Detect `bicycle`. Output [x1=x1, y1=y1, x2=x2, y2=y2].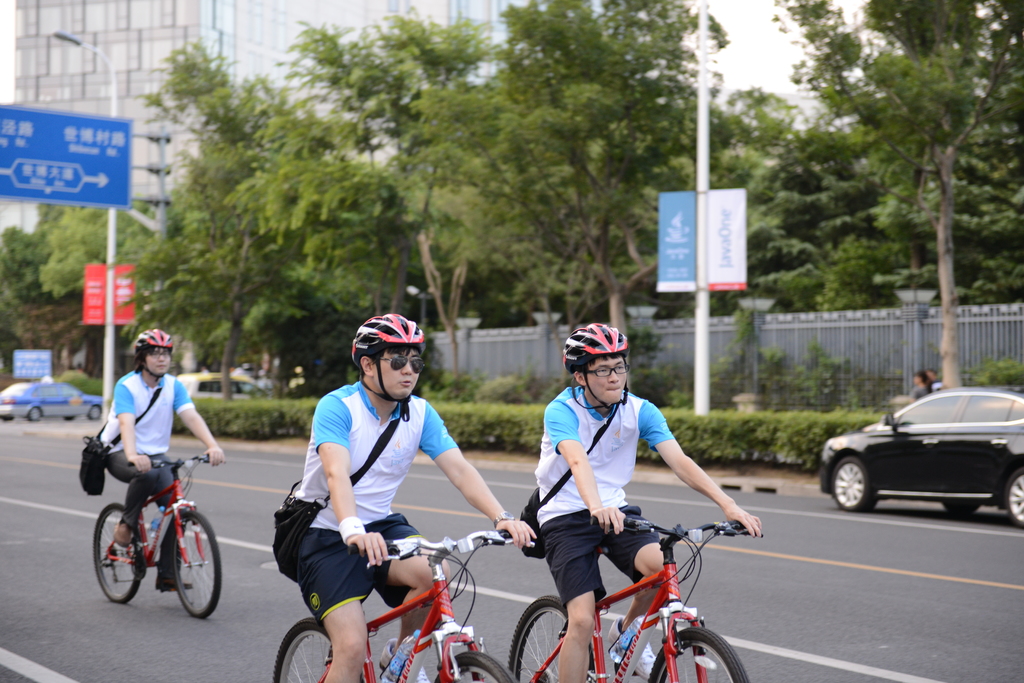
[x1=506, y1=511, x2=764, y2=682].
